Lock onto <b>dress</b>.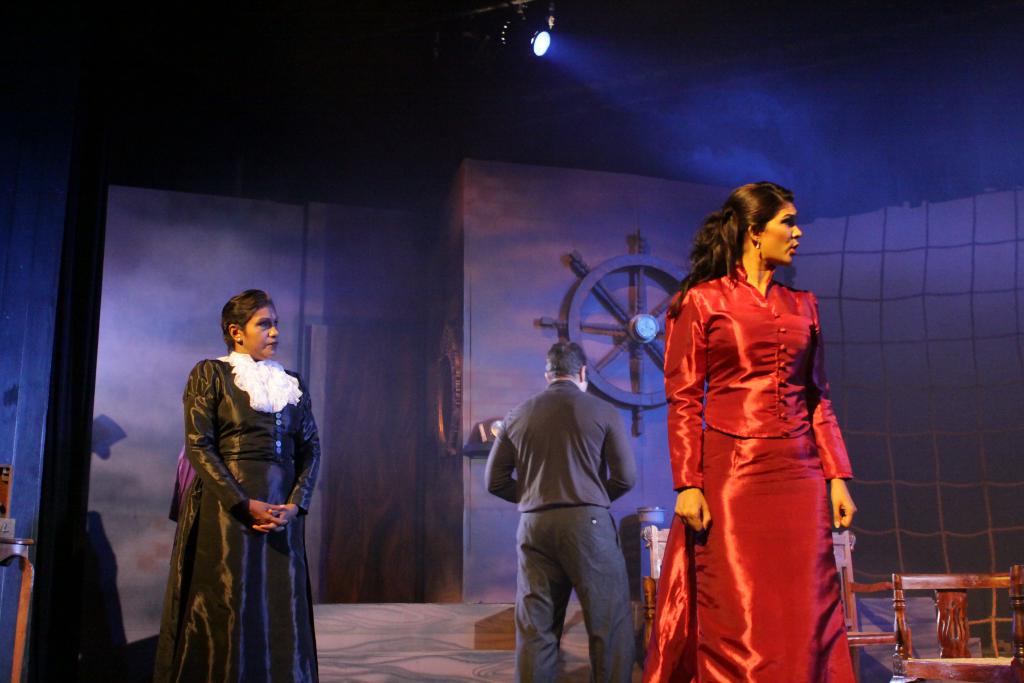
Locked: locate(150, 350, 320, 682).
